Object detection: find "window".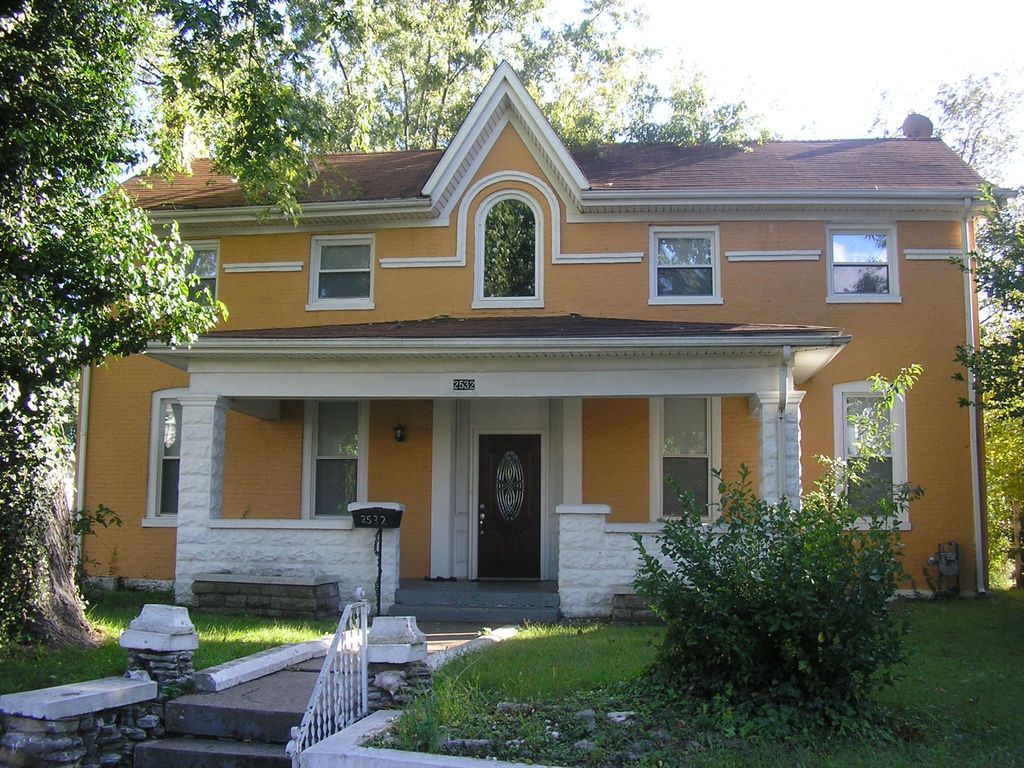
(x1=140, y1=386, x2=179, y2=531).
